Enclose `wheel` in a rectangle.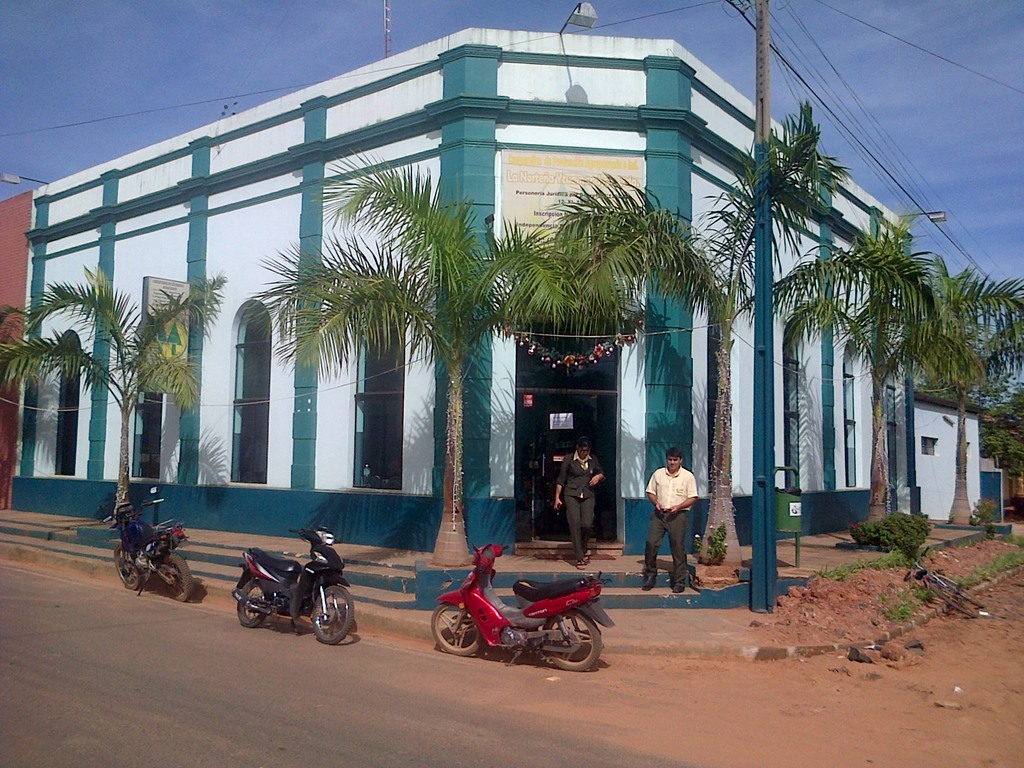
x1=159 y1=551 x2=193 y2=603.
